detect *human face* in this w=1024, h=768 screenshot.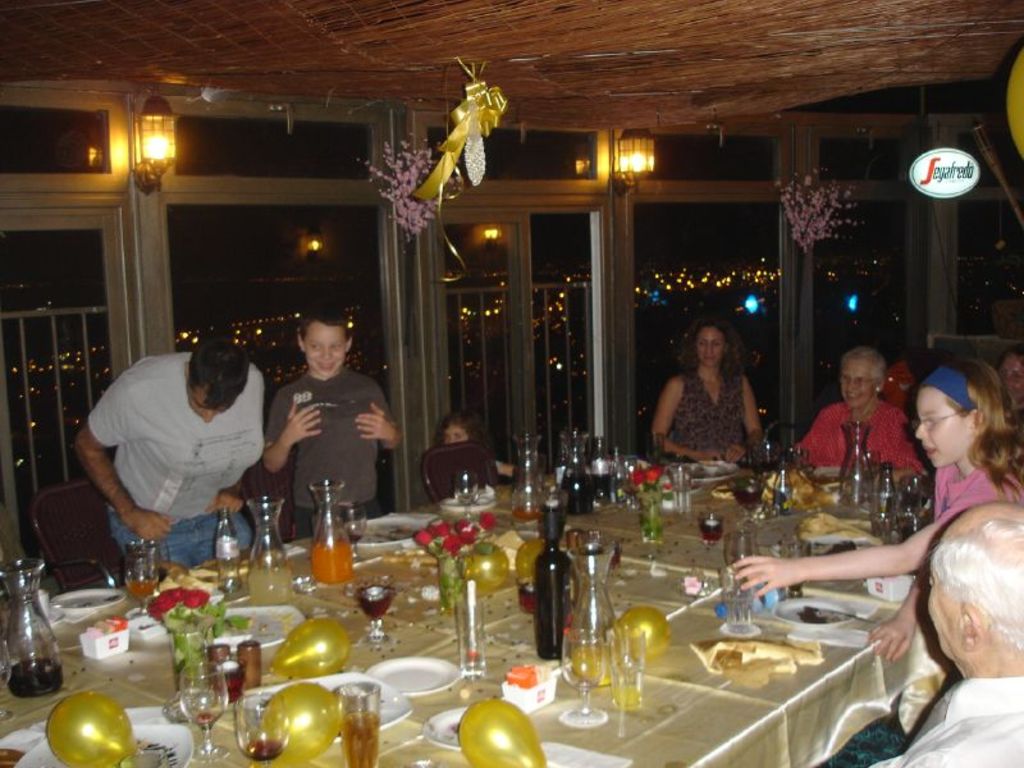
Detection: region(1001, 356, 1023, 397).
